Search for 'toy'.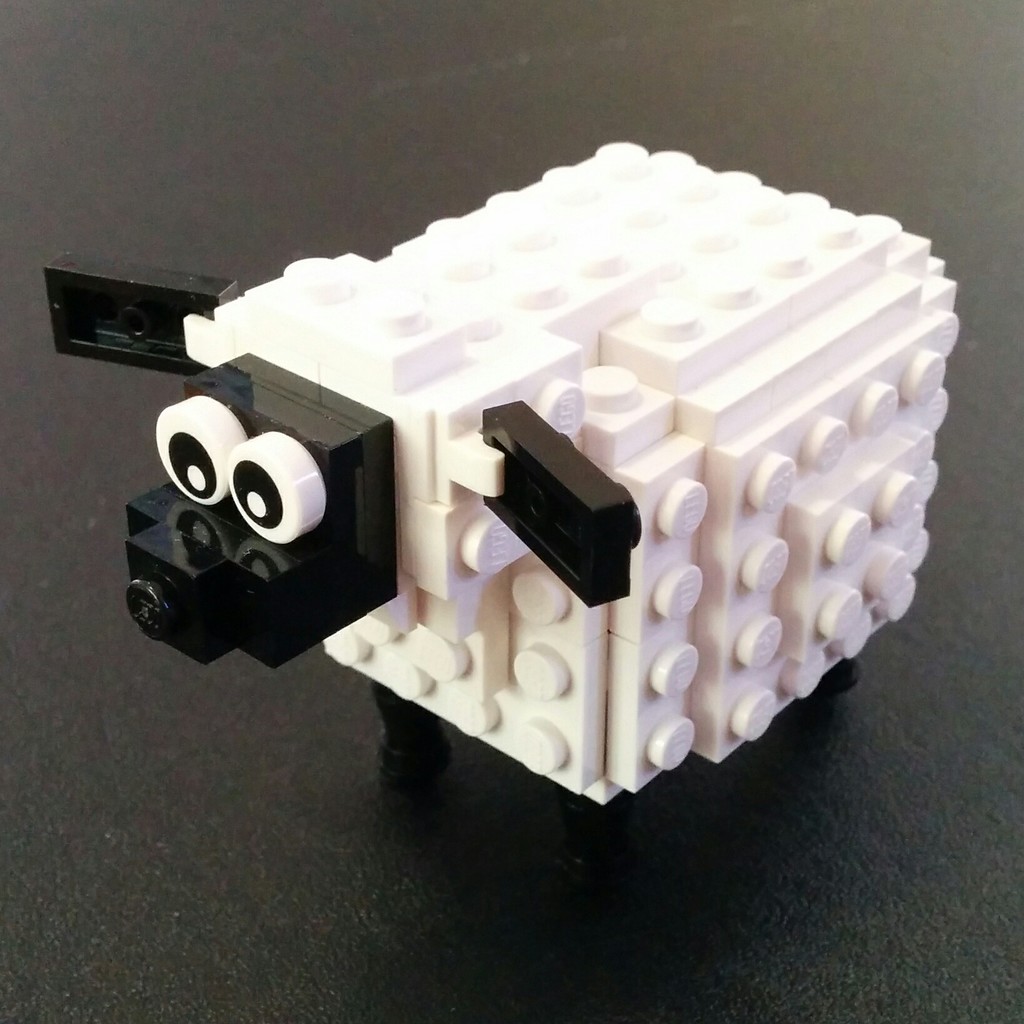
Found at detection(26, 132, 979, 820).
